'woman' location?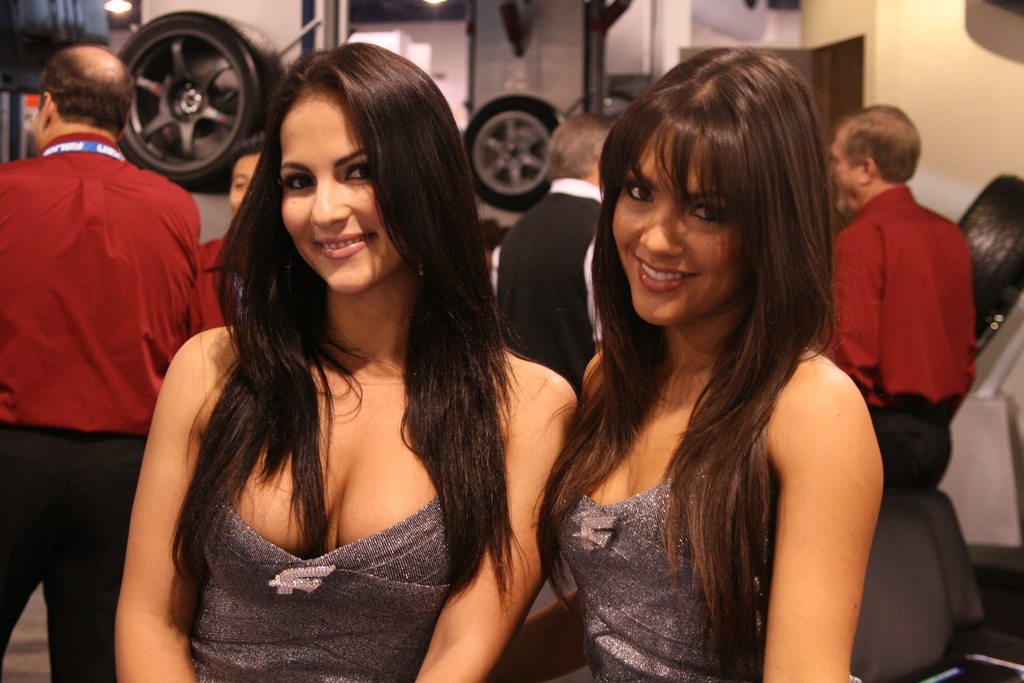
124/29/566/682
